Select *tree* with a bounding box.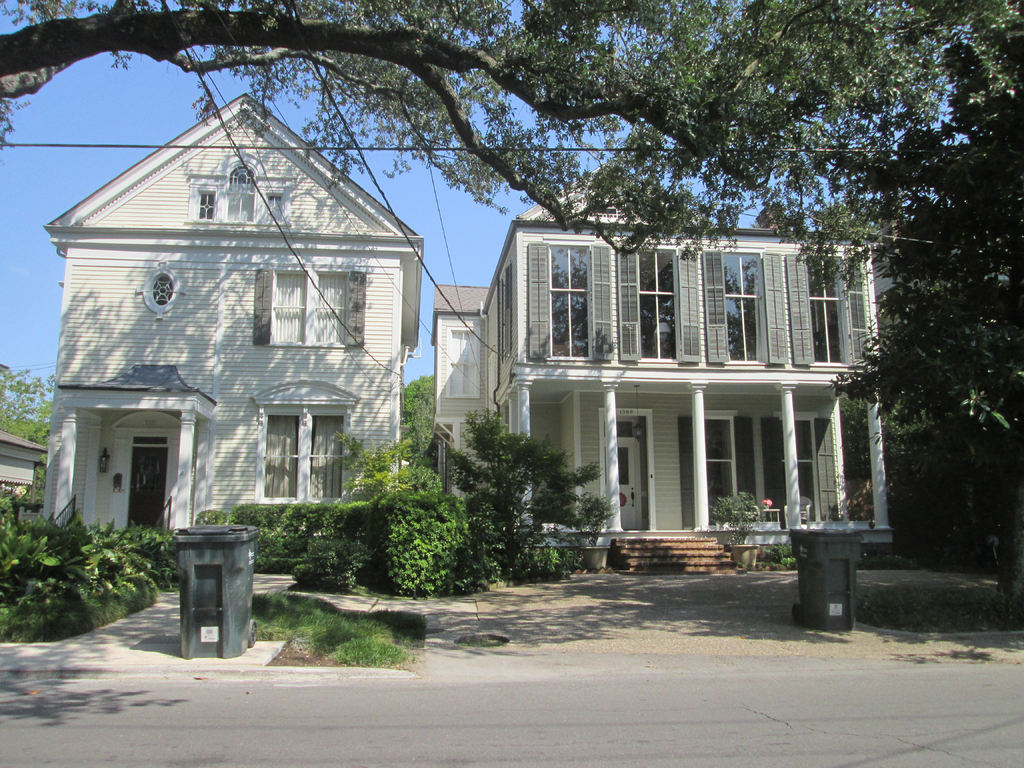
[0, 0, 1023, 256].
